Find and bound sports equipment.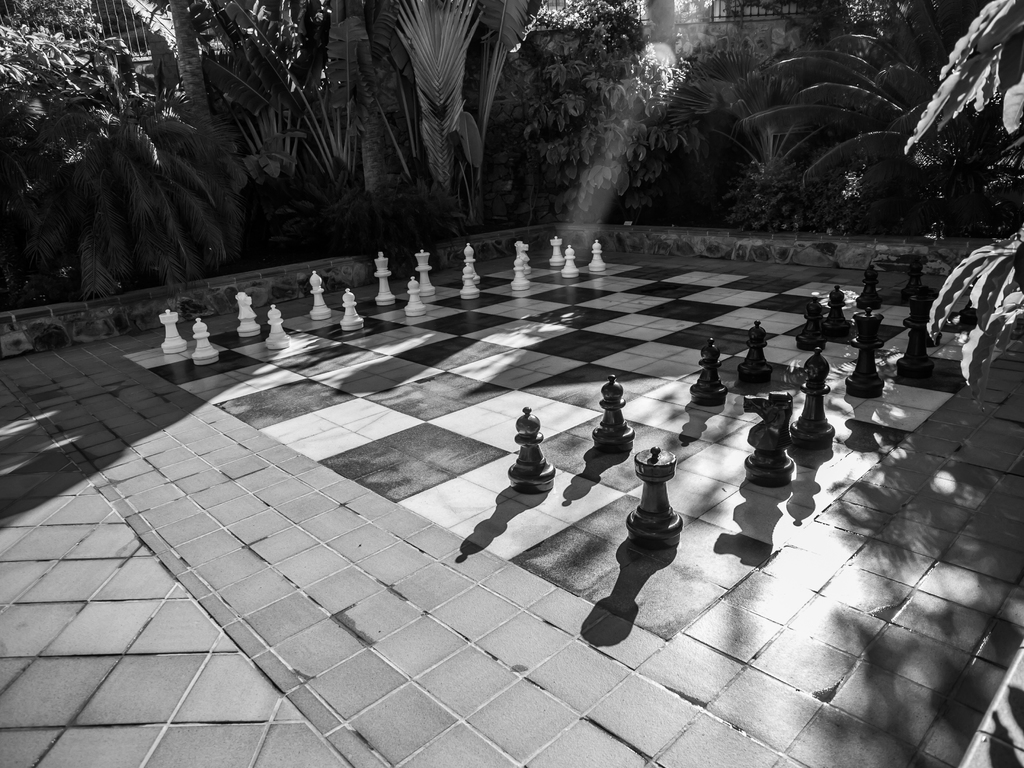
Bound: x1=123, y1=252, x2=1023, y2=640.
